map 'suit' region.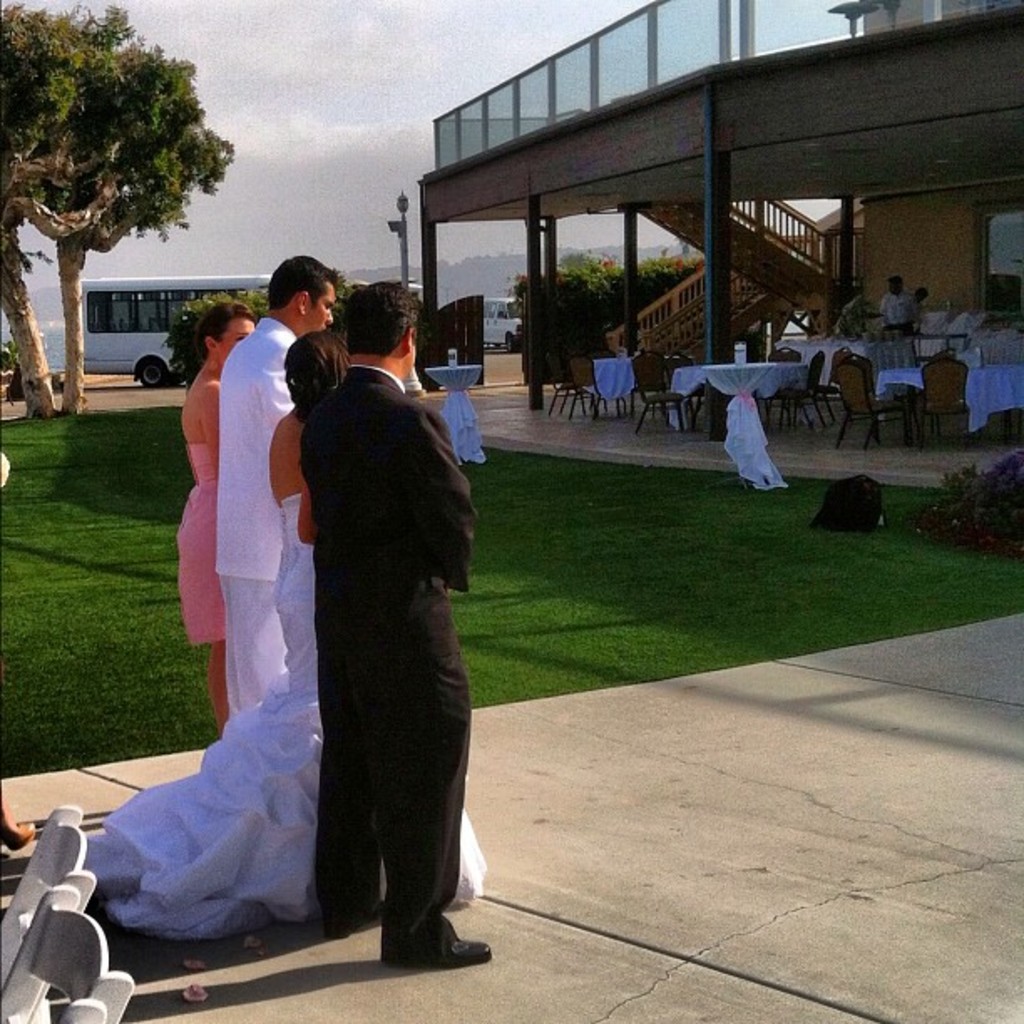
Mapped to rect(293, 388, 492, 949).
